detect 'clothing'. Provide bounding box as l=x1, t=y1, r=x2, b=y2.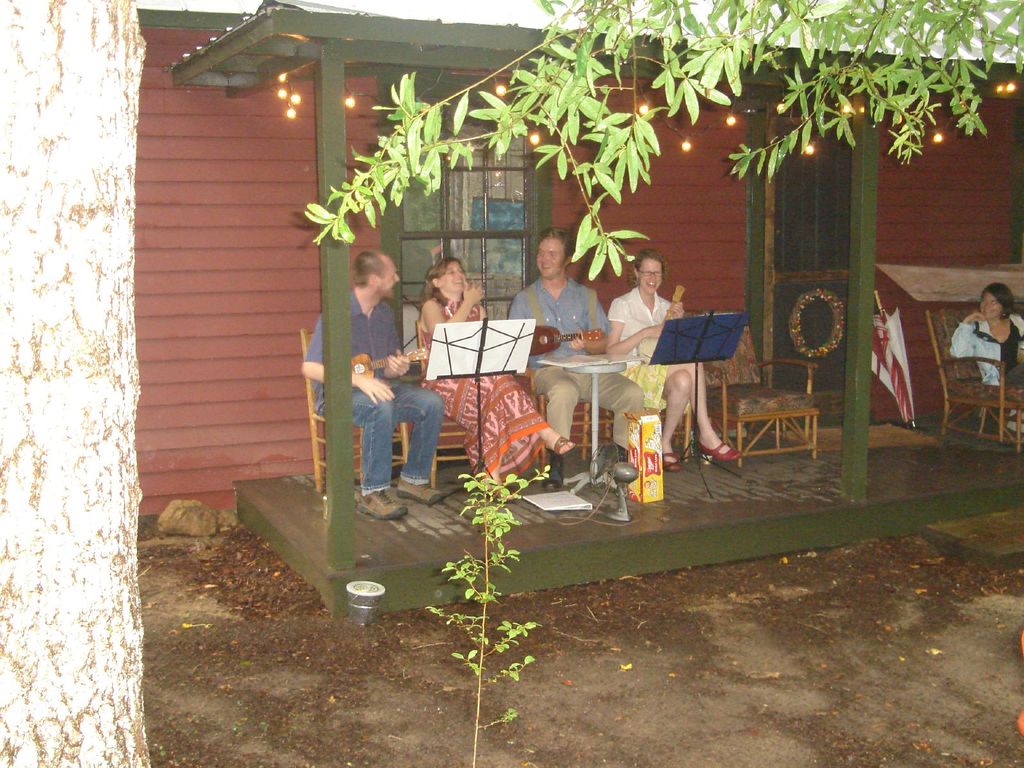
l=957, t=301, r=1023, b=379.
